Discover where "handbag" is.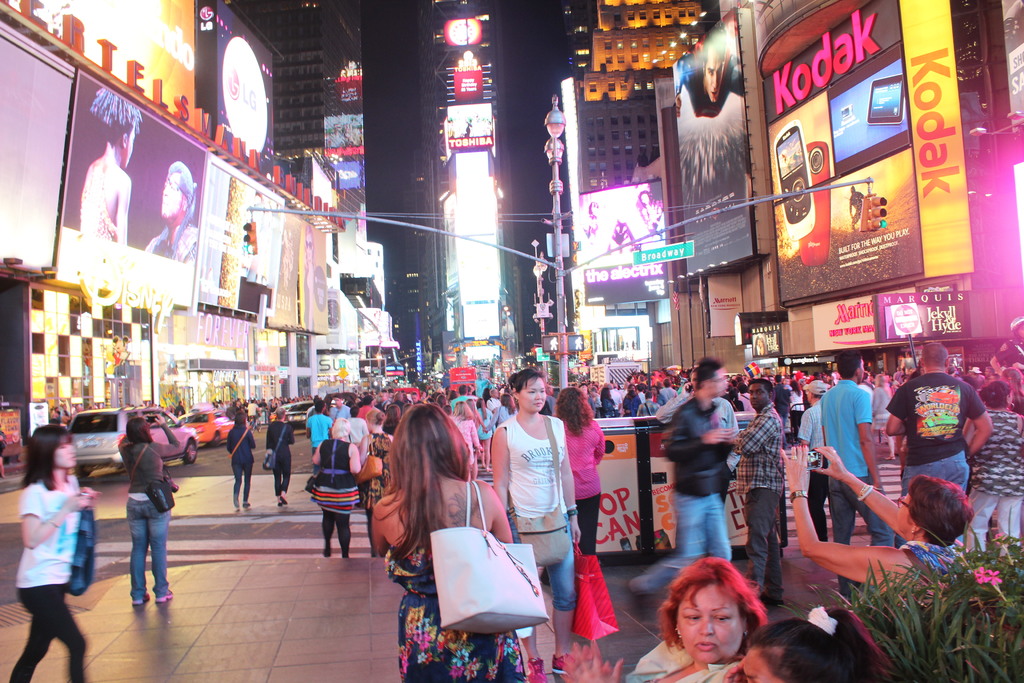
Discovered at box=[125, 444, 147, 479].
